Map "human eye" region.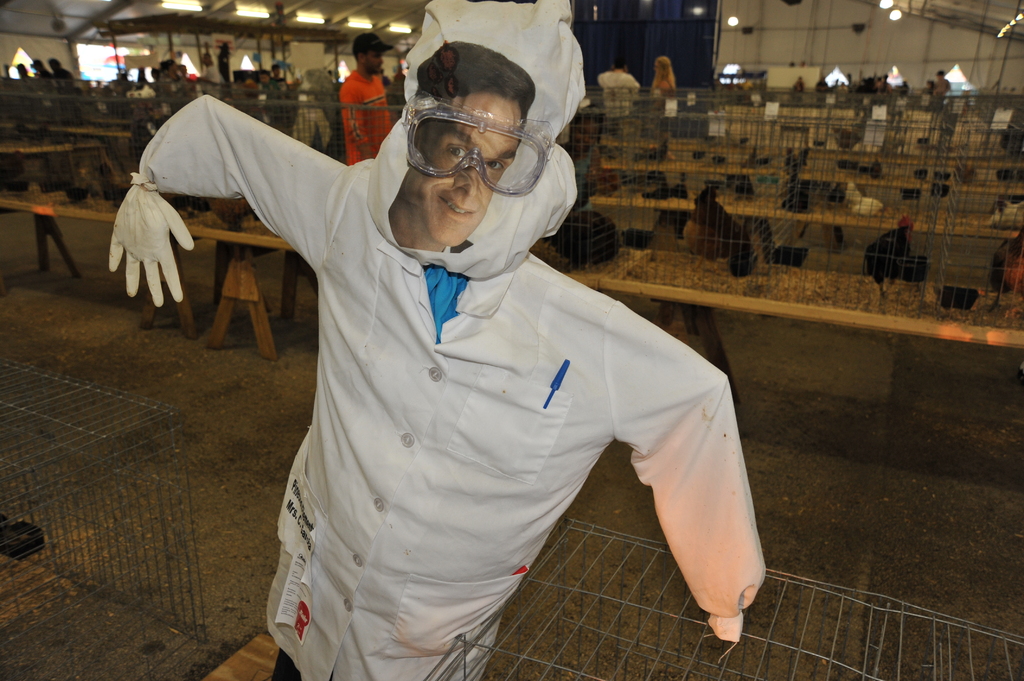
Mapped to rect(447, 147, 467, 162).
